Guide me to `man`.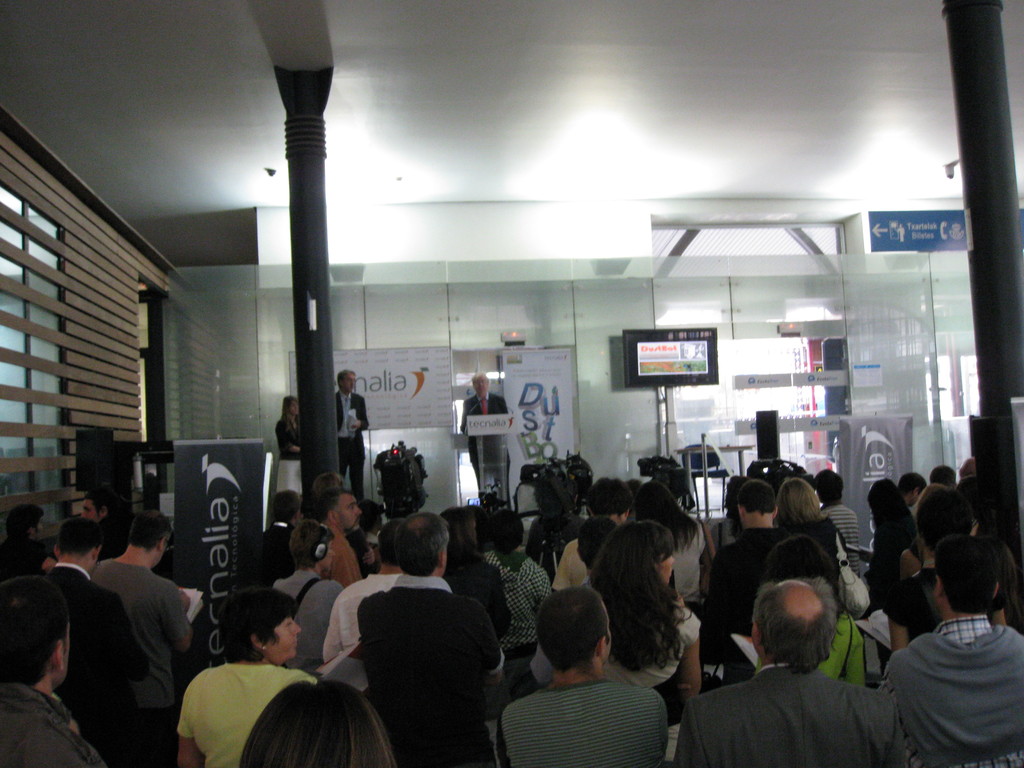
Guidance: [36,509,118,641].
